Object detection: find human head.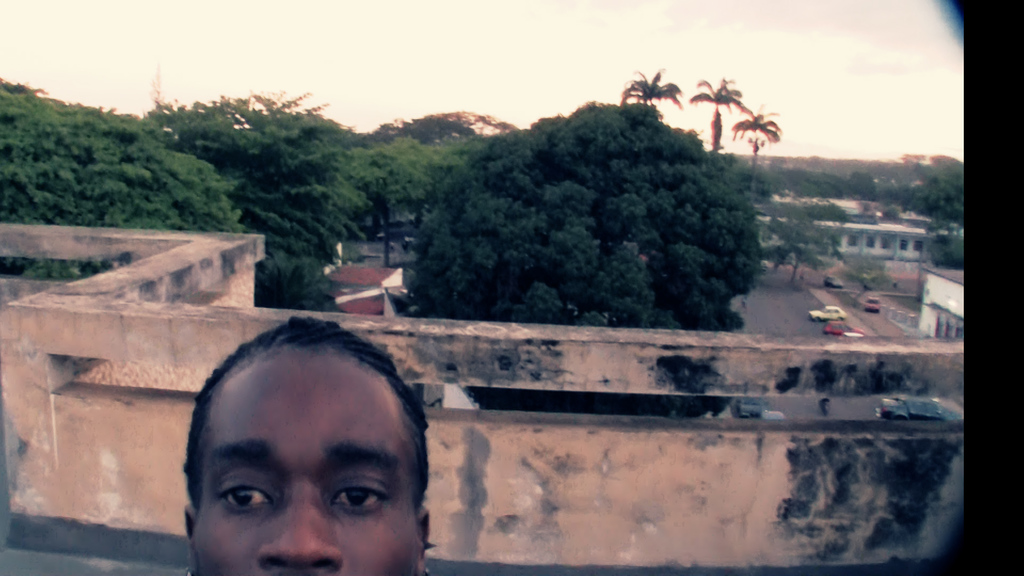
[x1=172, y1=338, x2=429, y2=575].
